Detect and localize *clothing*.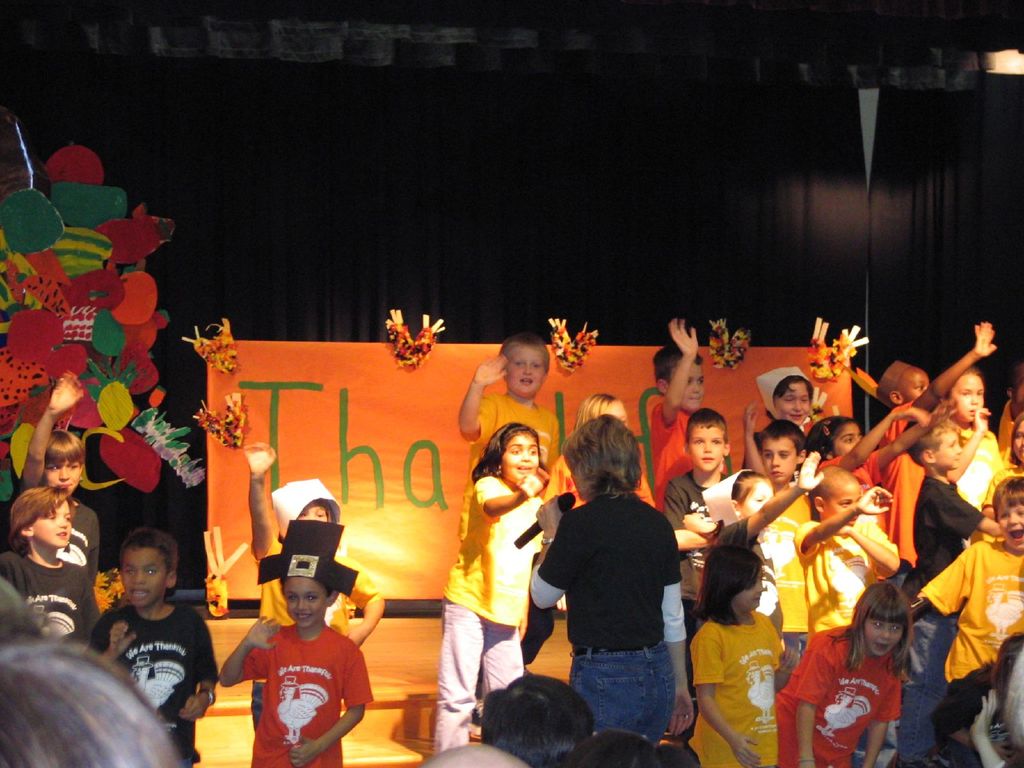
Localized at crop(874, 399, 932, 565).
